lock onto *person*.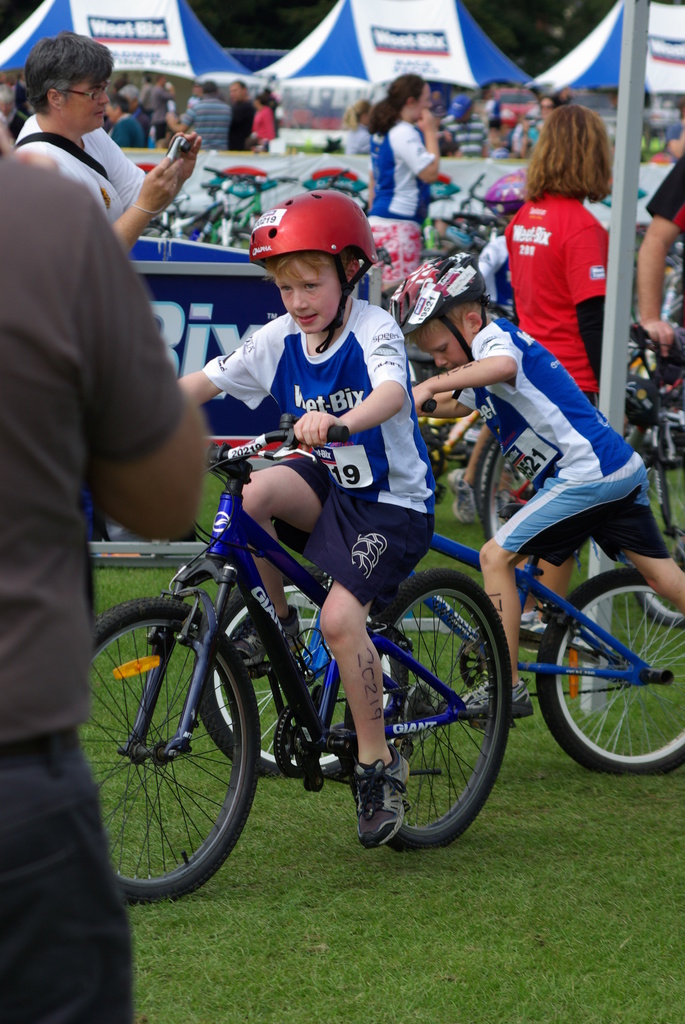
Locked: bbox(370, 248, 684, 685).
